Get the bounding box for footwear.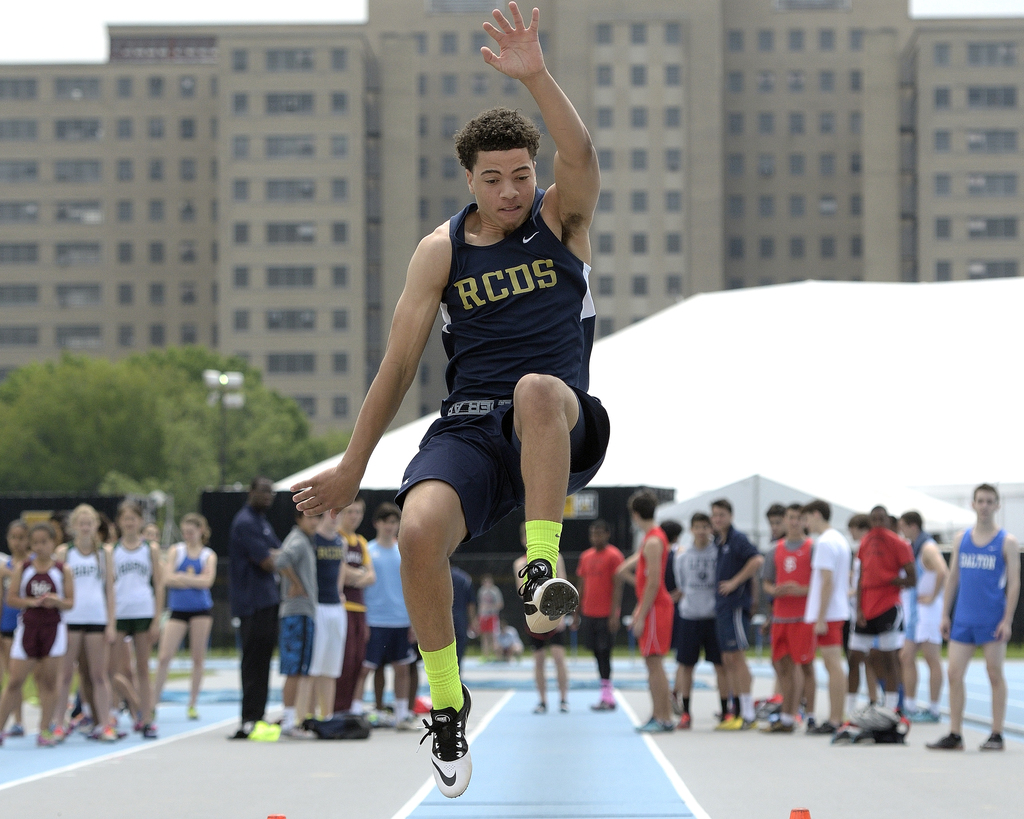
(left=590, top=697, right=617, bottom=708).
